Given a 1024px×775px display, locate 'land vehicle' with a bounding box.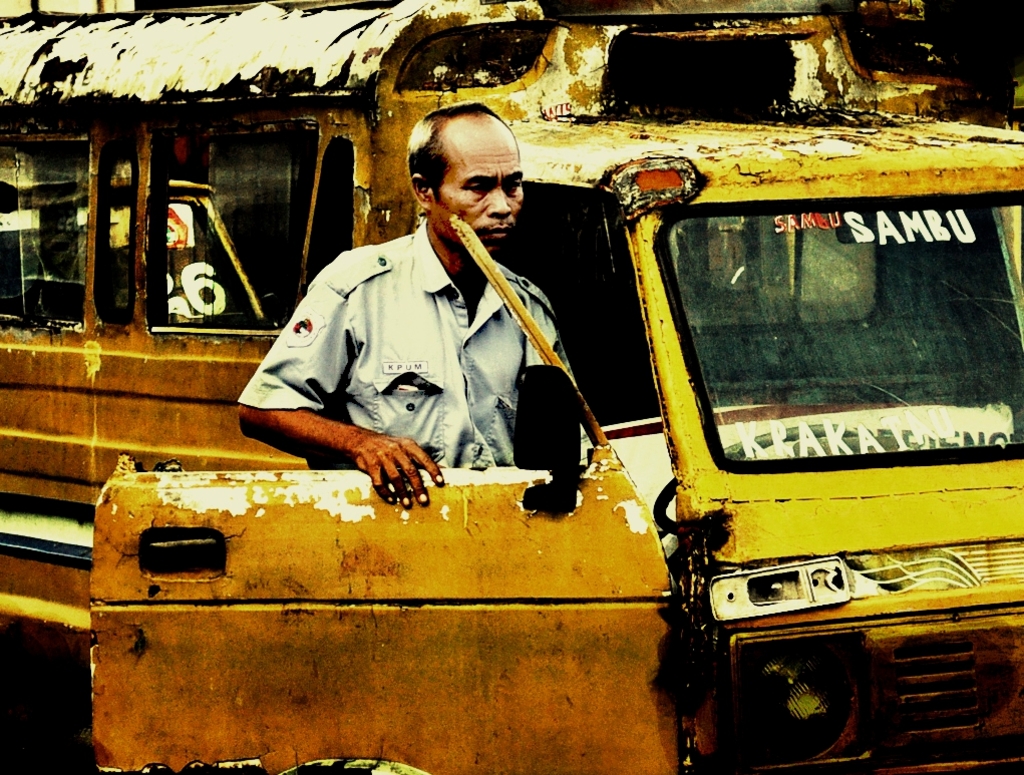
Located: bbox=(0, 0, 1023, 774).
